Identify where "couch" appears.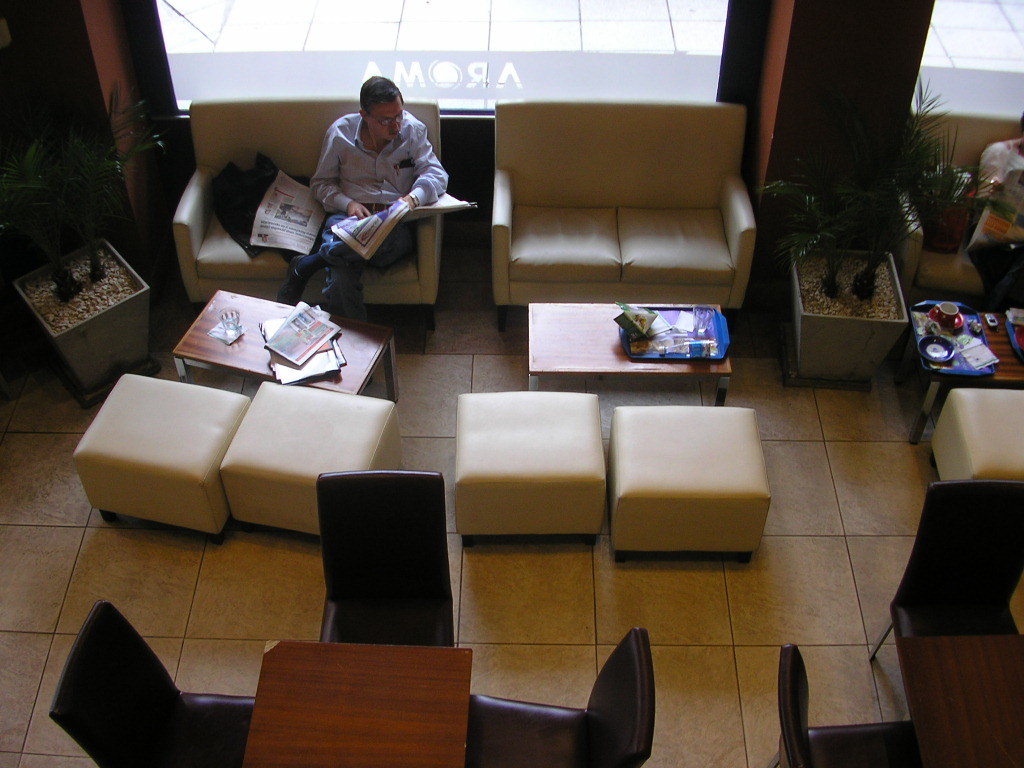
Appears at 169, 97, 449, 332.
